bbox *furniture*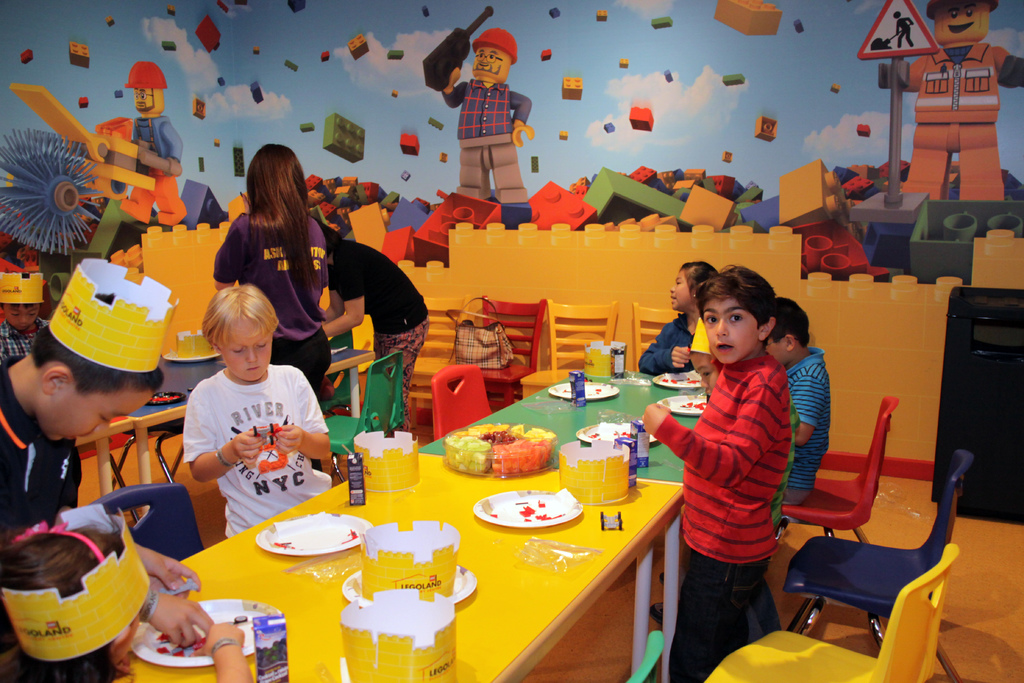
(483,295,548,413)
